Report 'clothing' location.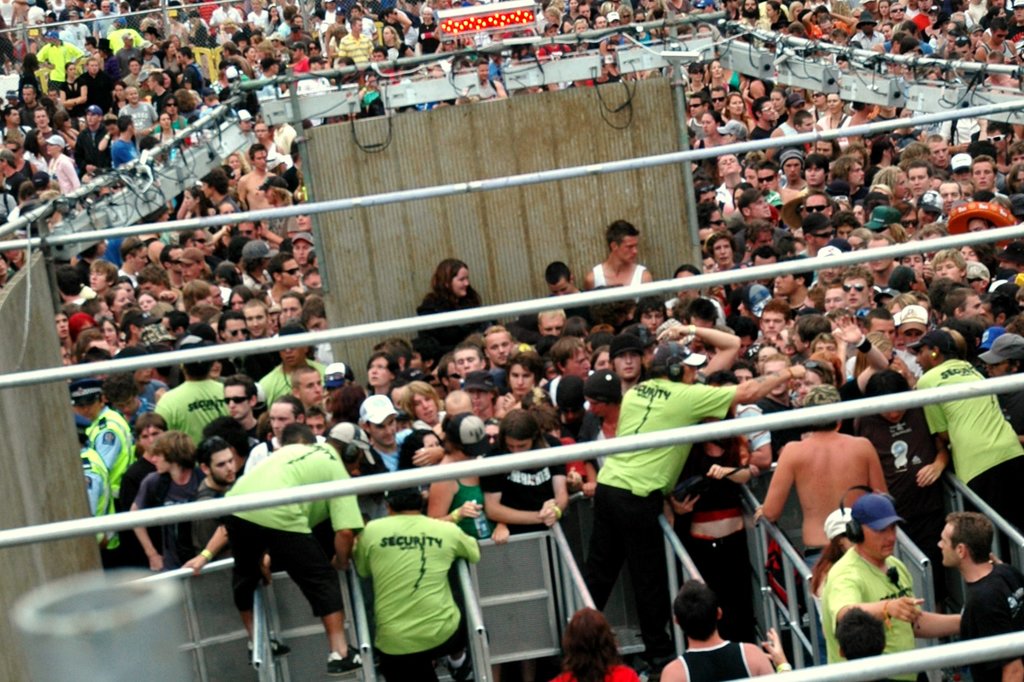
Report: 812:547:923:681.
